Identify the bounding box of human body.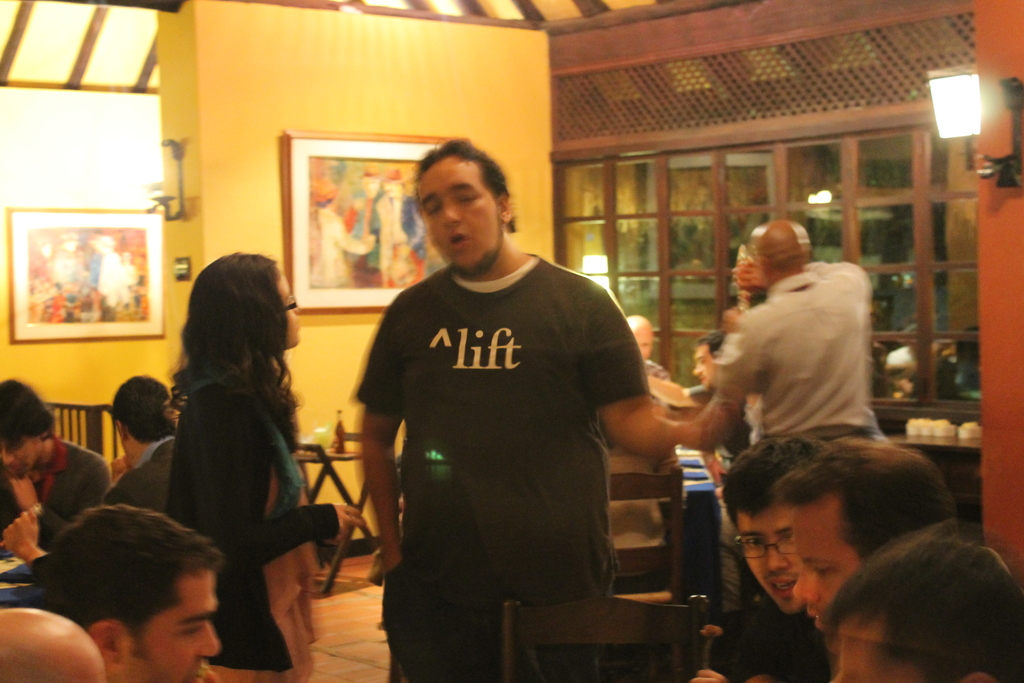
BBox(0, 436, 110, 561).
